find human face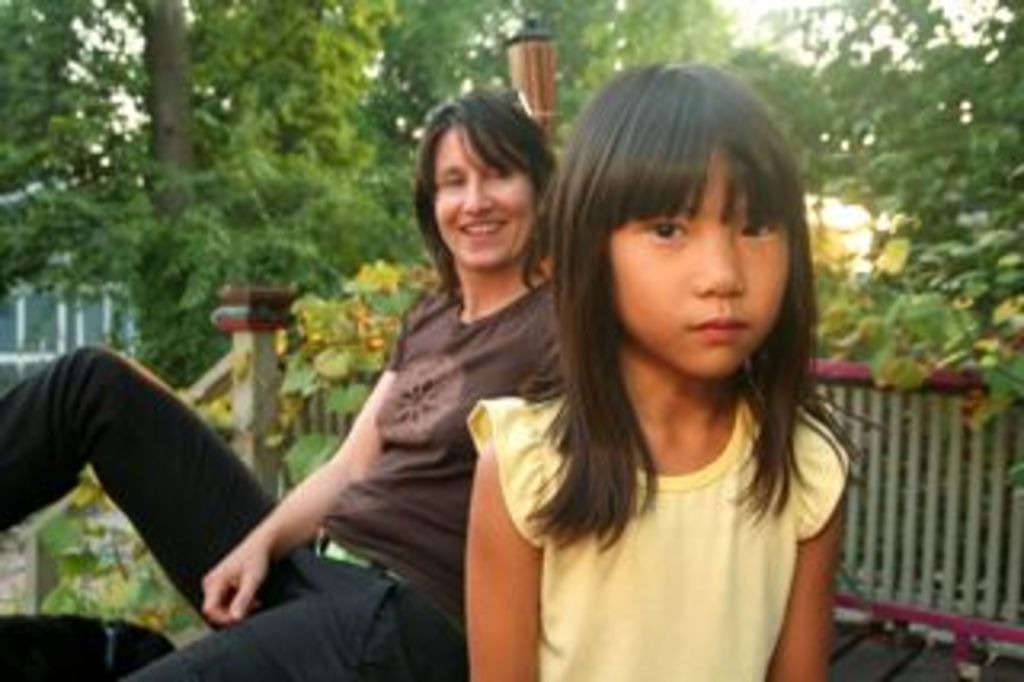
left=611, top=141, right=787, bottom=381
